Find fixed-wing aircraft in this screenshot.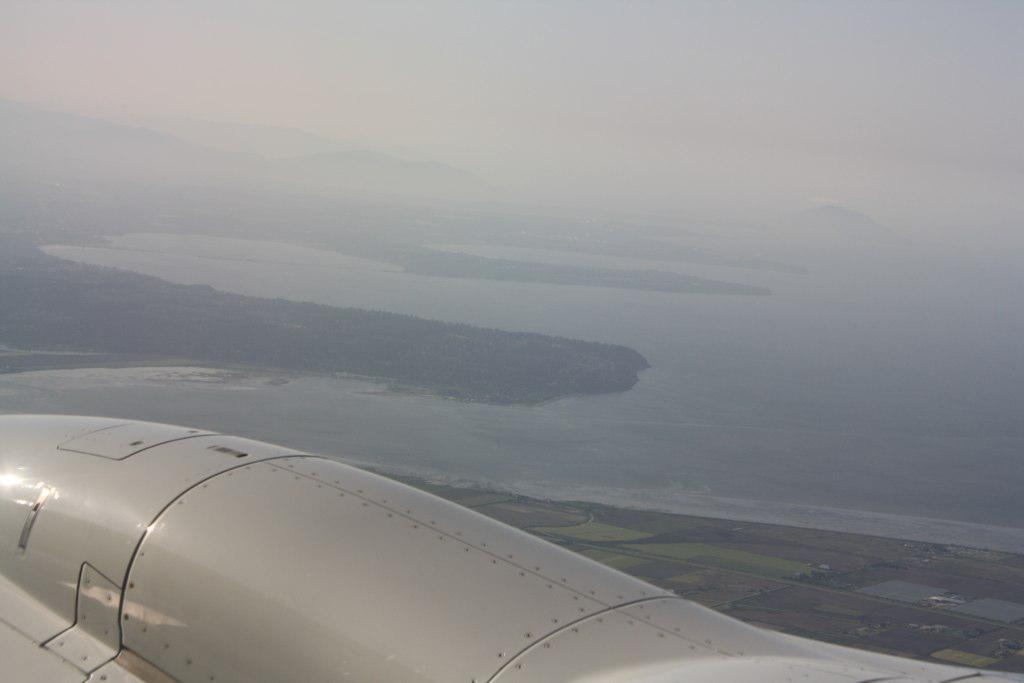
The bounding box for fixed-wing aircraft is 0 415 1014 682.
